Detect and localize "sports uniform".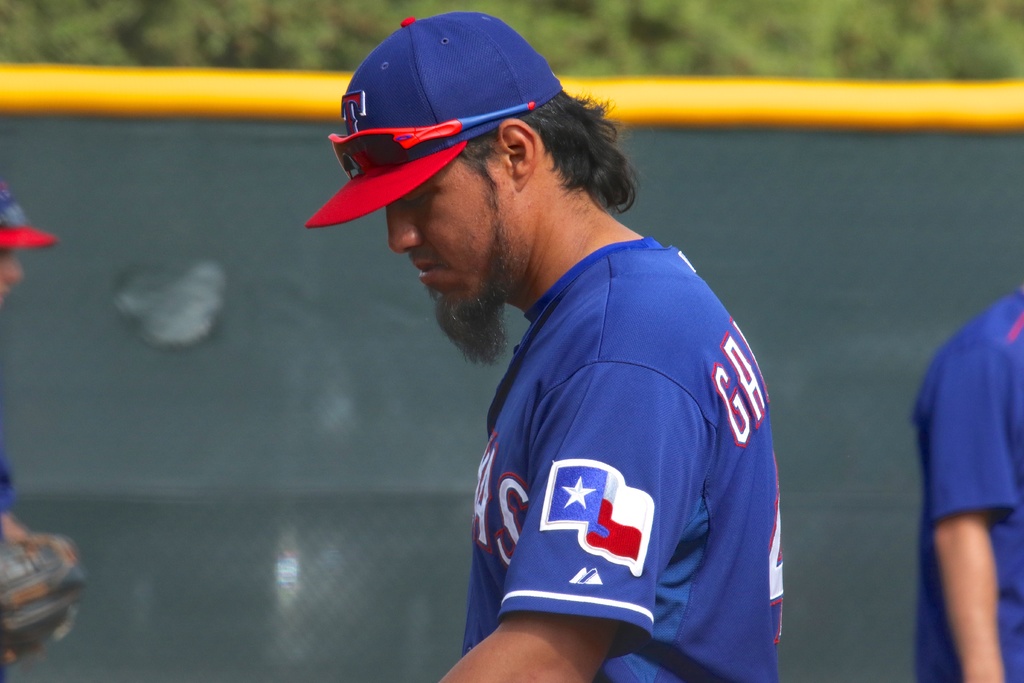
Localized at [left=911, top=290, right=1020, bottom=682].
